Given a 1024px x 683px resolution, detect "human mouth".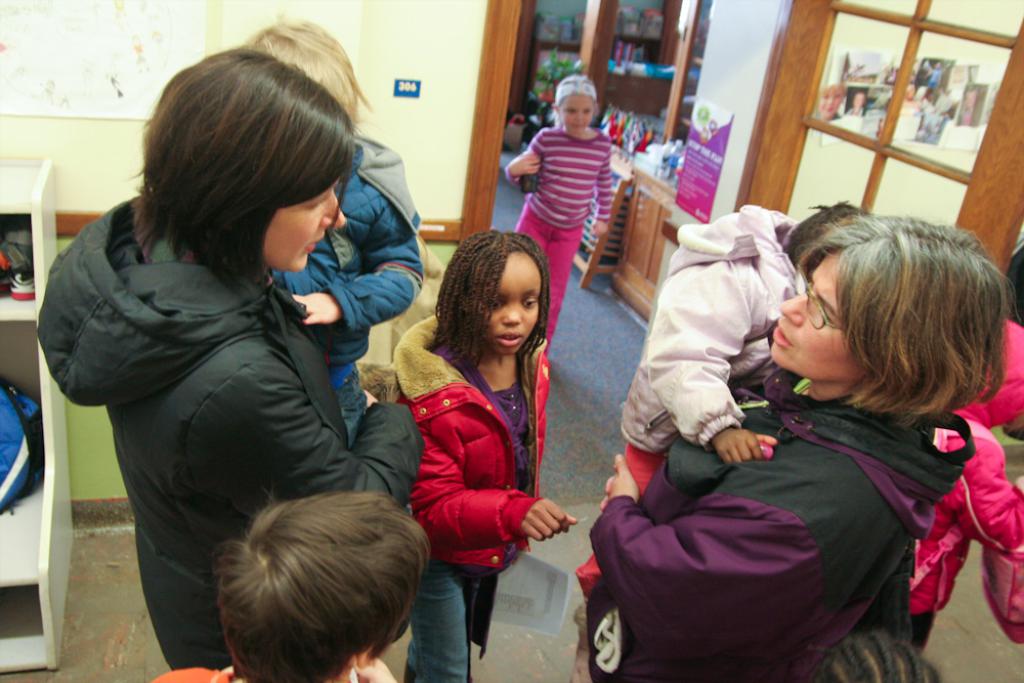
x1=770, y1=315, x2=794, y2=350.
